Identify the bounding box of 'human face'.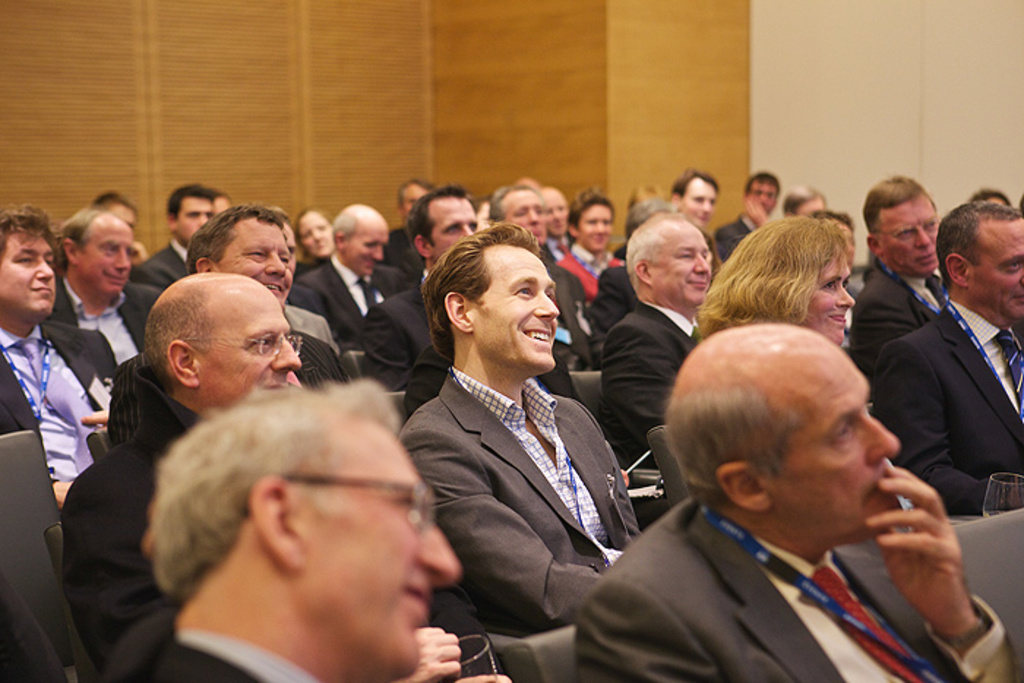
locate(800, 250, 853, 345).
